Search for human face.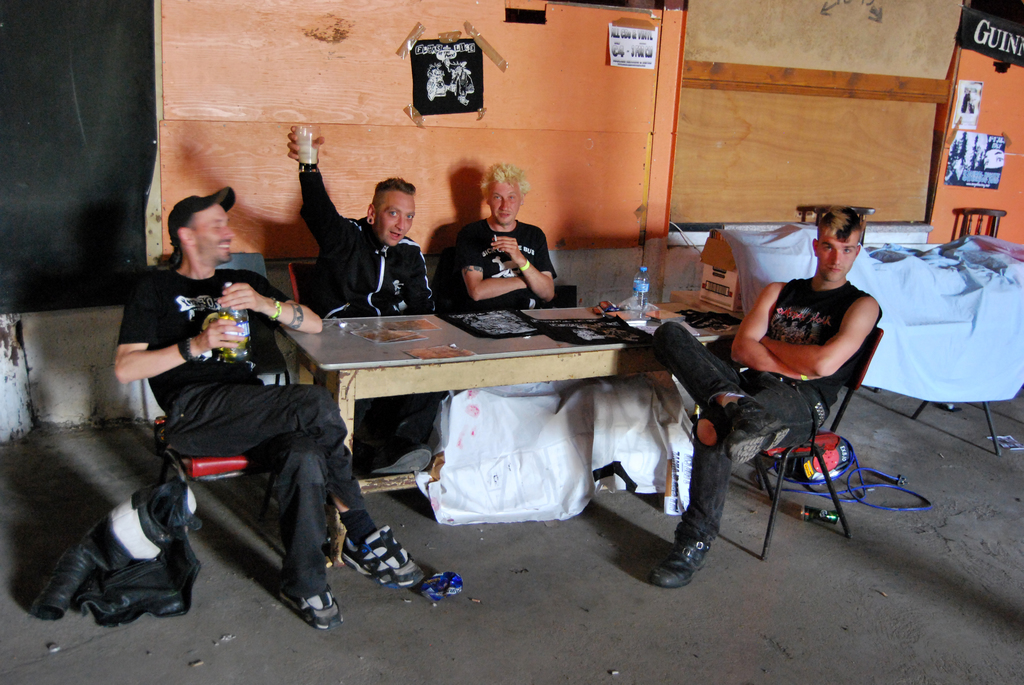
Found at BBox(817, 230, 860, 284).
